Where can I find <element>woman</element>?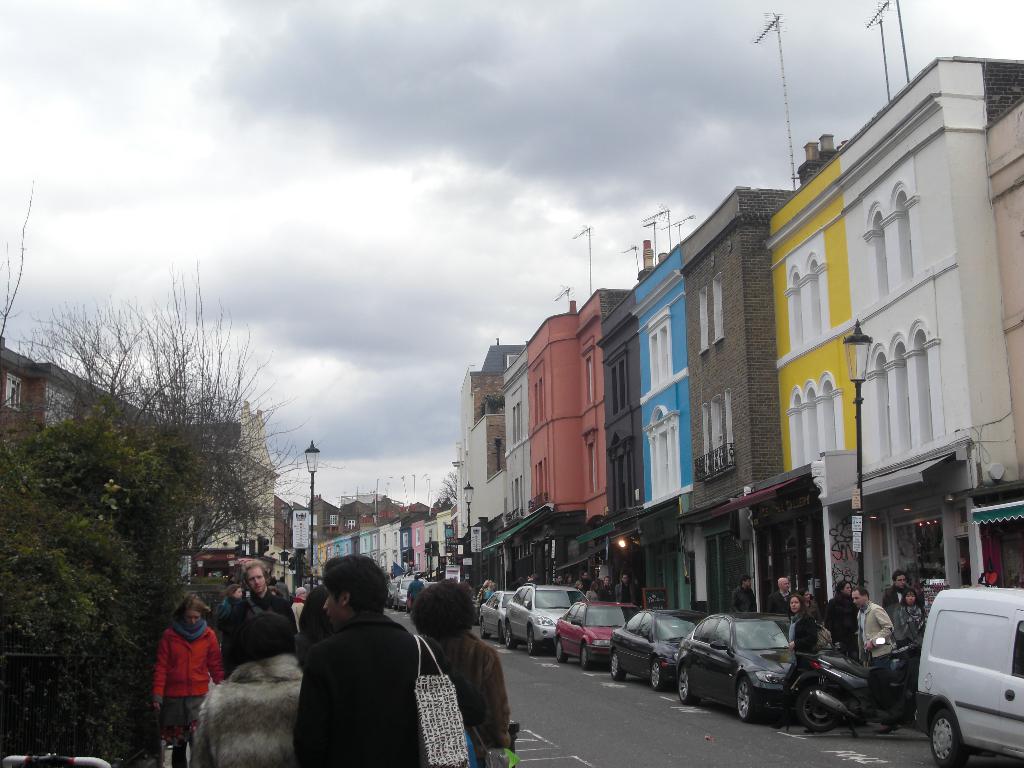
You can find it at 781/594/822/719.
